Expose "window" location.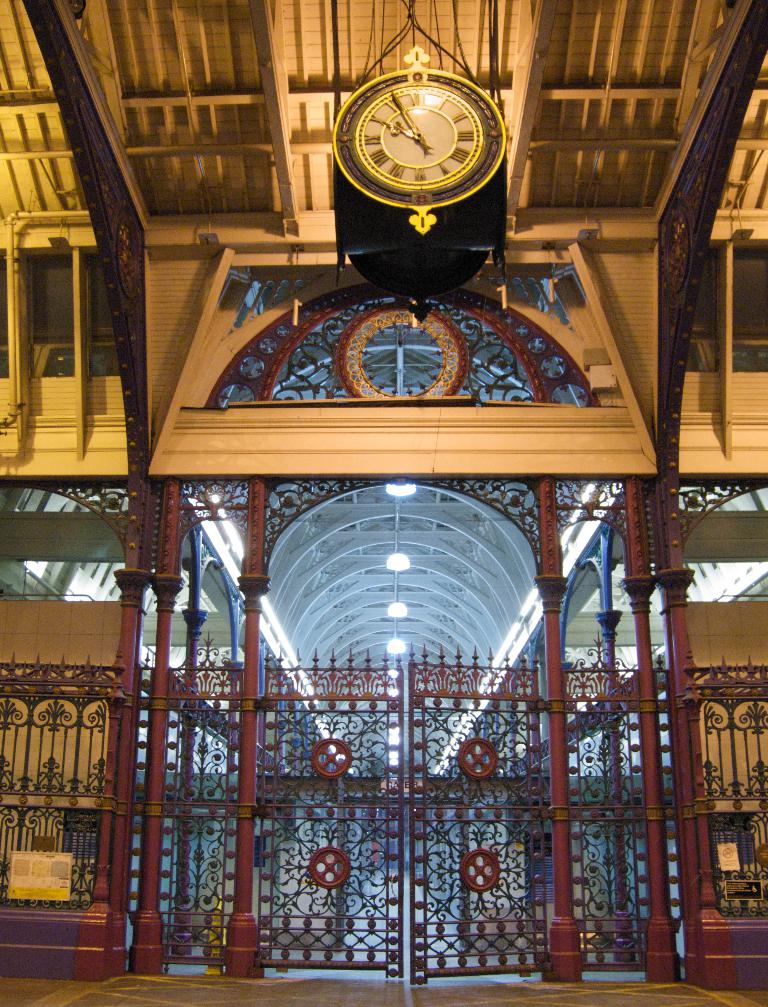
Exposed at BBox(106, 239, 708, 974).
